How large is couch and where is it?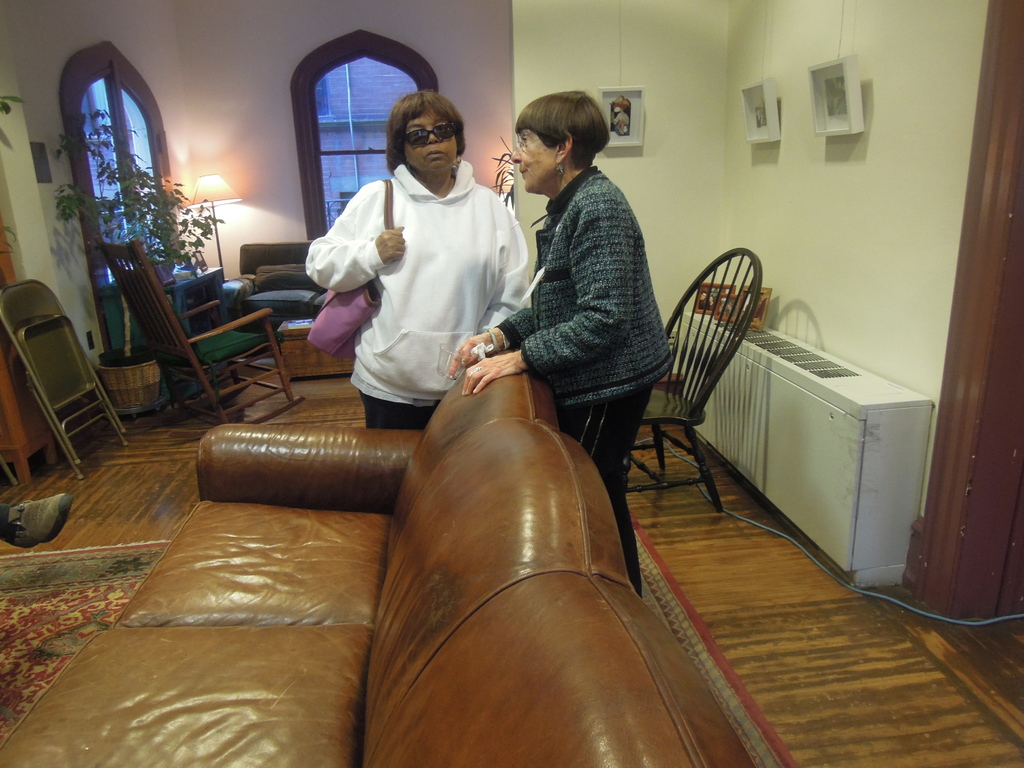
Bounding box: box(0, 373, 751, 767).
